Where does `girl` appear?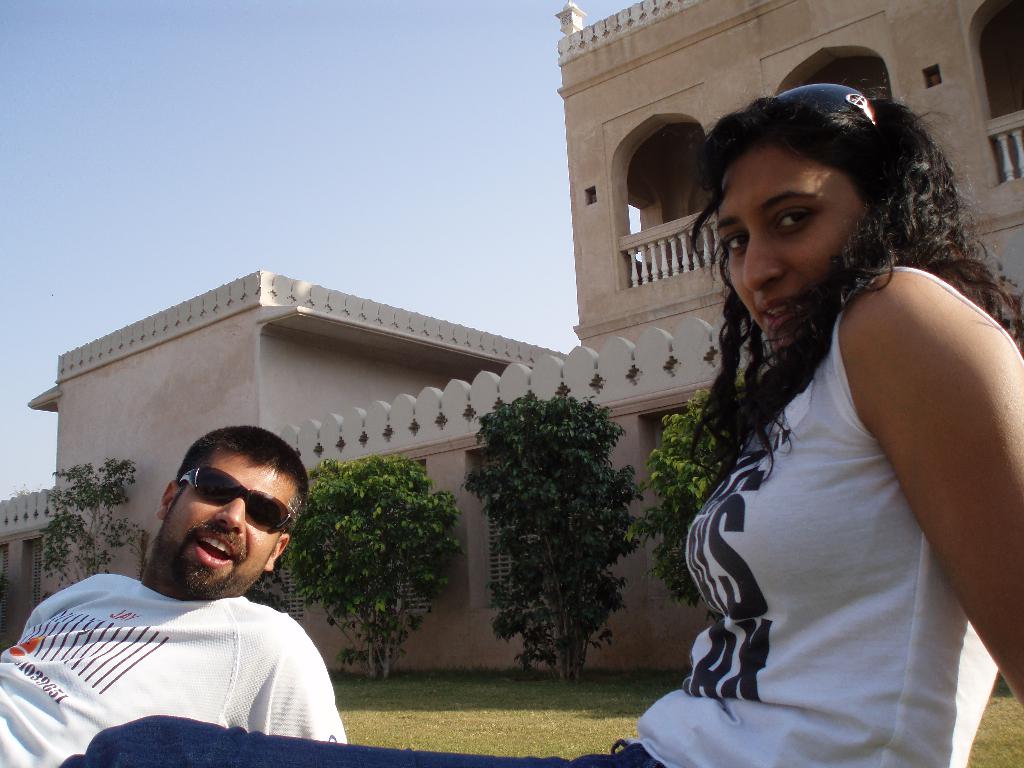
Appears at box(77, 84, 1023, 767).
